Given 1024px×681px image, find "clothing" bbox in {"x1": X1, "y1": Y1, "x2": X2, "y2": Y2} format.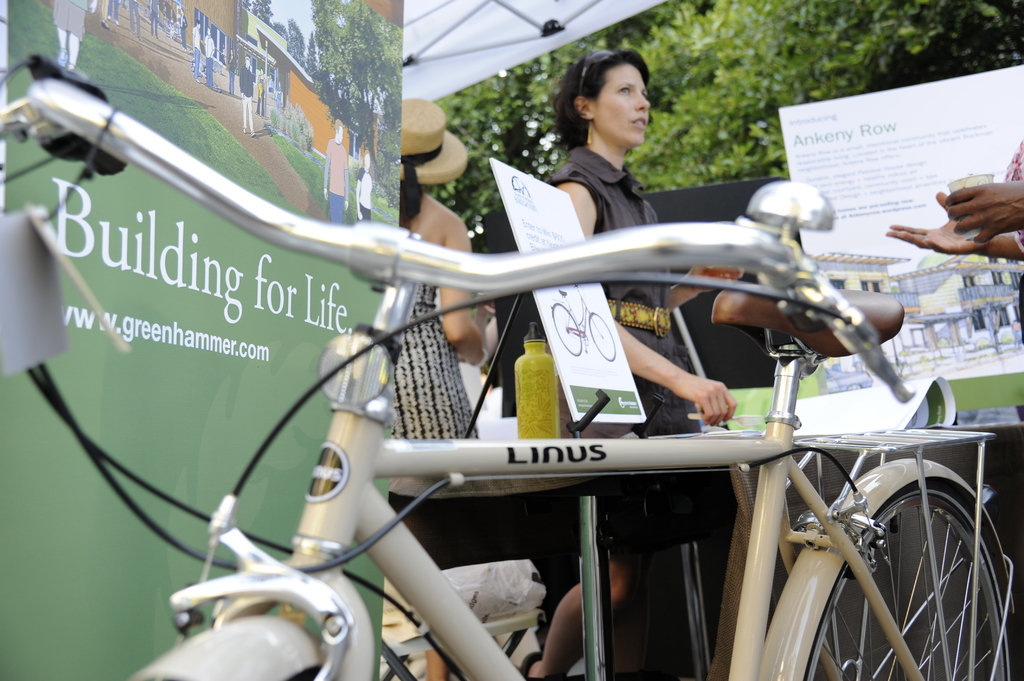
{"x1": 191, "y1": 27, "x2": 203, "y2": 83}.
